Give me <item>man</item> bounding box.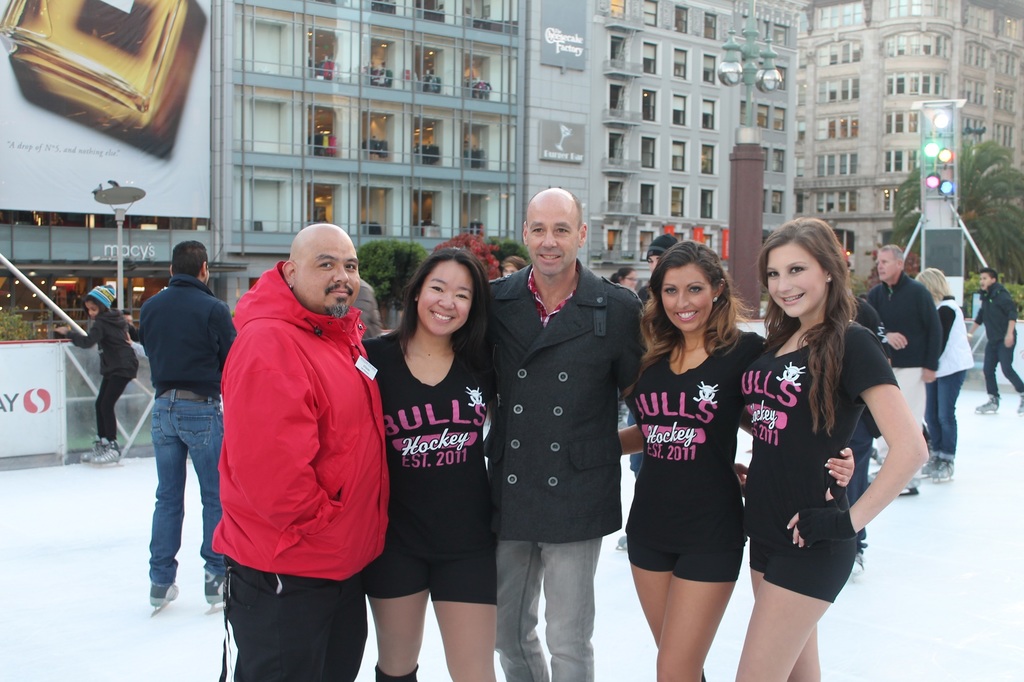
483:186:659:678.
